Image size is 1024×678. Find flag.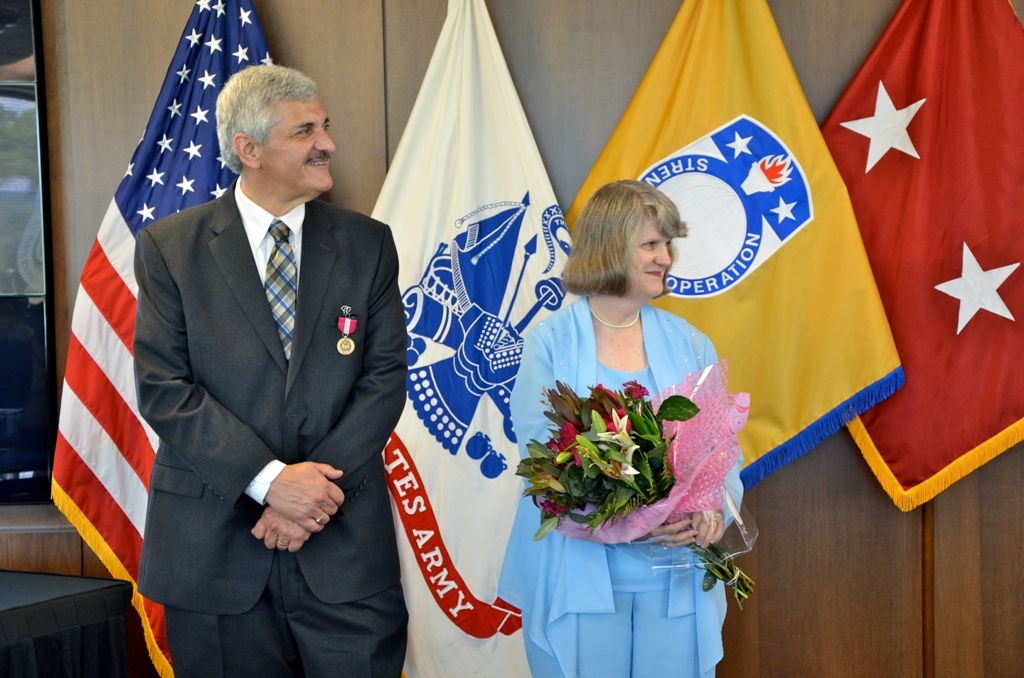
locate(364, 0, 596, 675).
